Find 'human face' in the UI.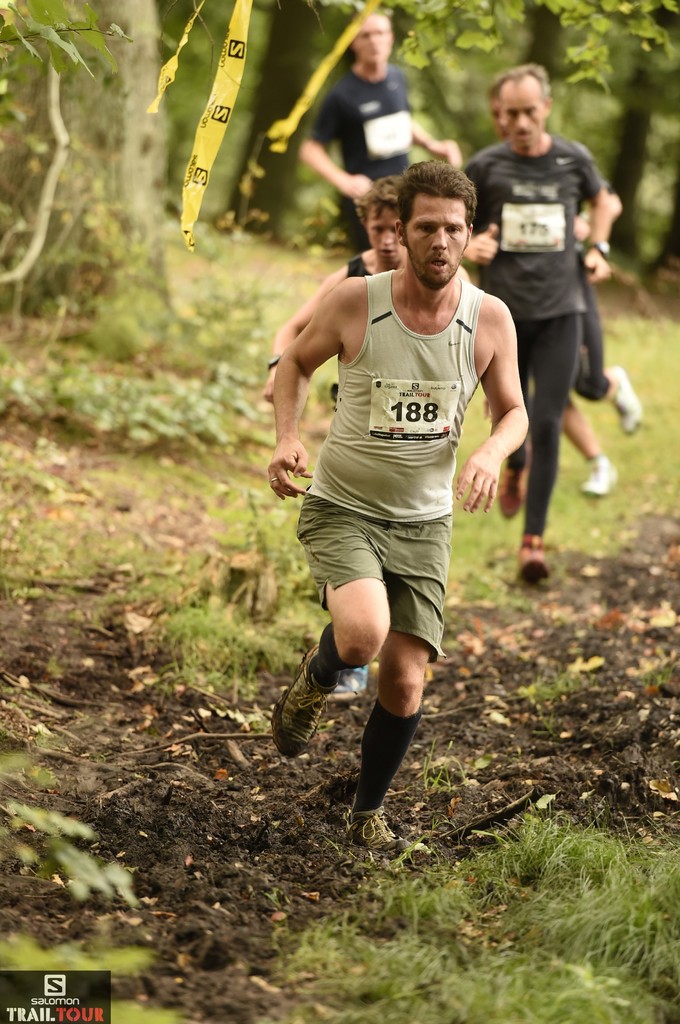
UI element at 367 210 398 264.
